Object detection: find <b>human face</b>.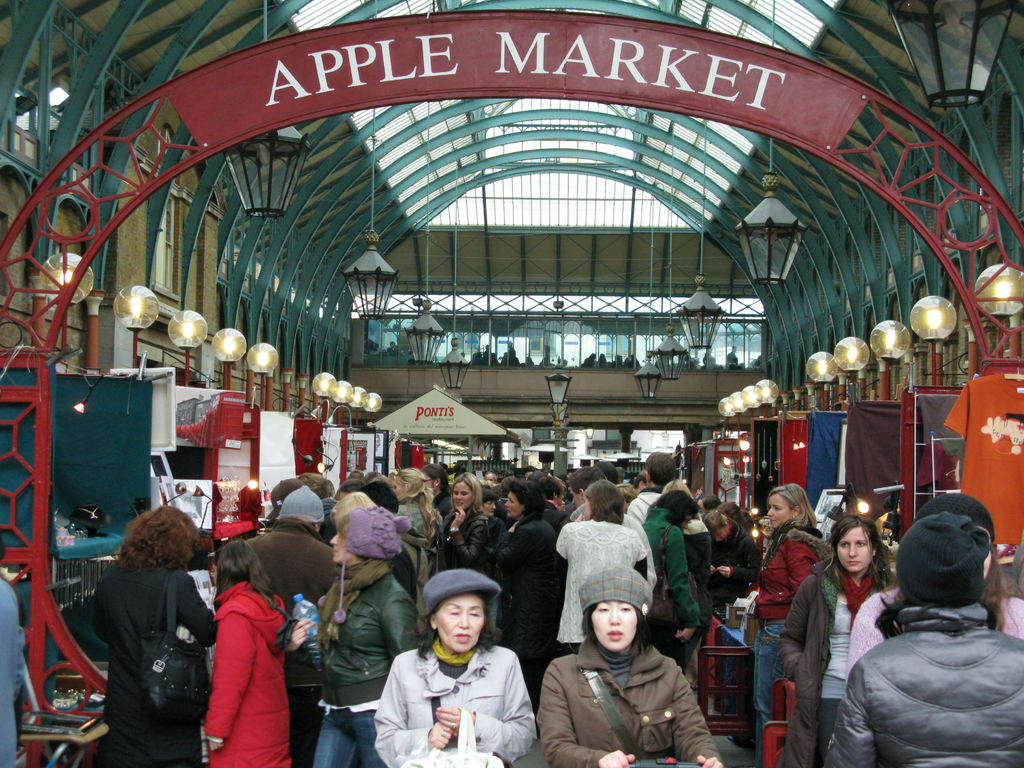
840/525/872/577.
